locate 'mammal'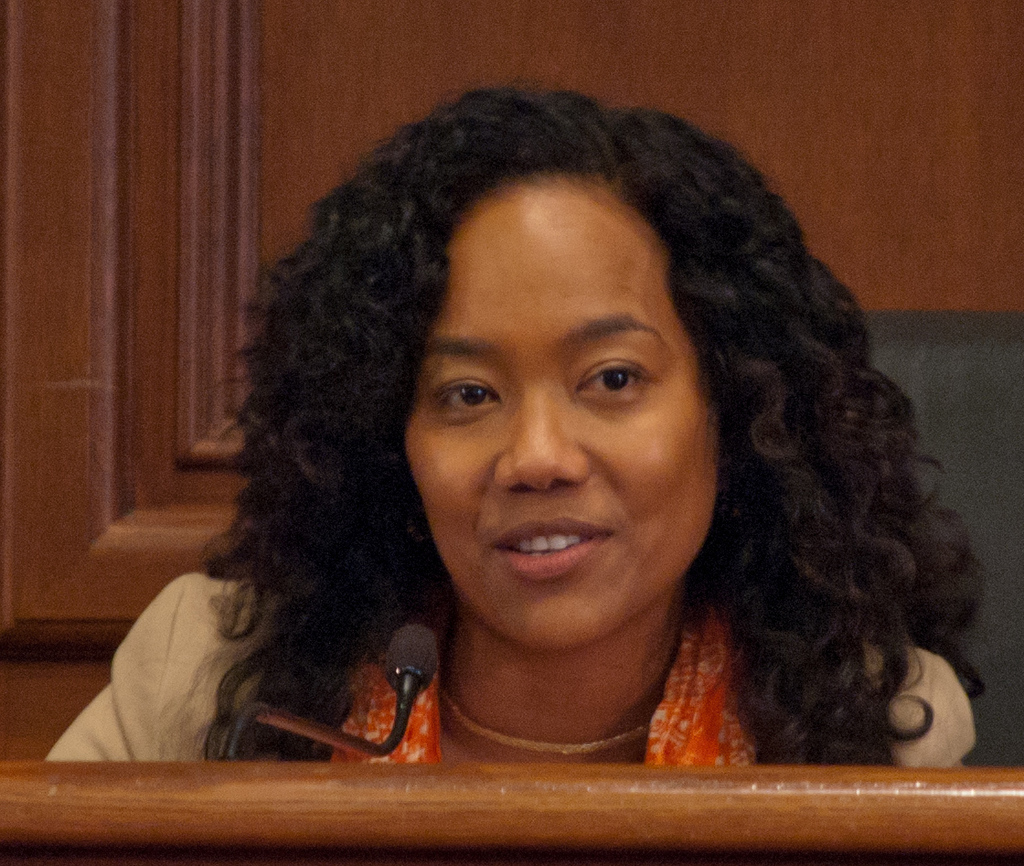
x1=86, y1=81, x2=1023, y2=839
